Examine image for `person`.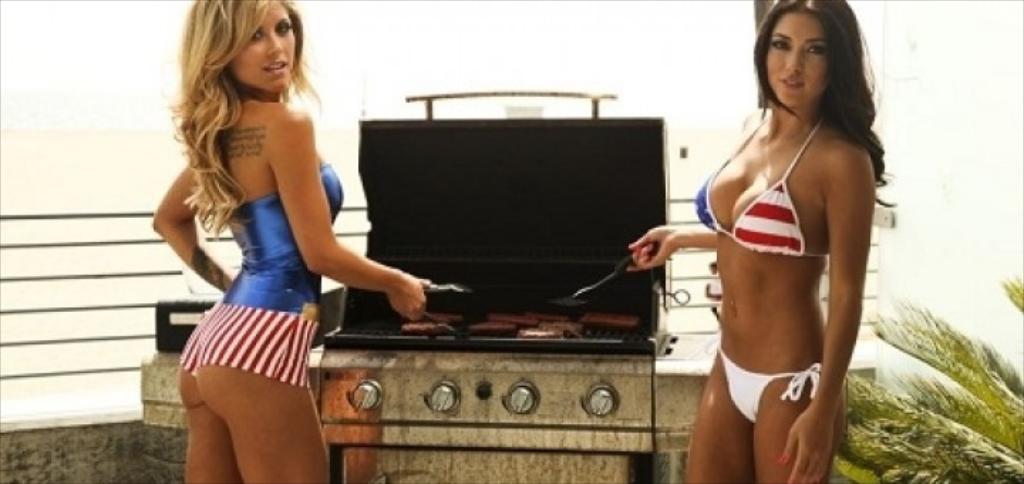
Examination result: <region>154, 0, 428, 483</region>.
